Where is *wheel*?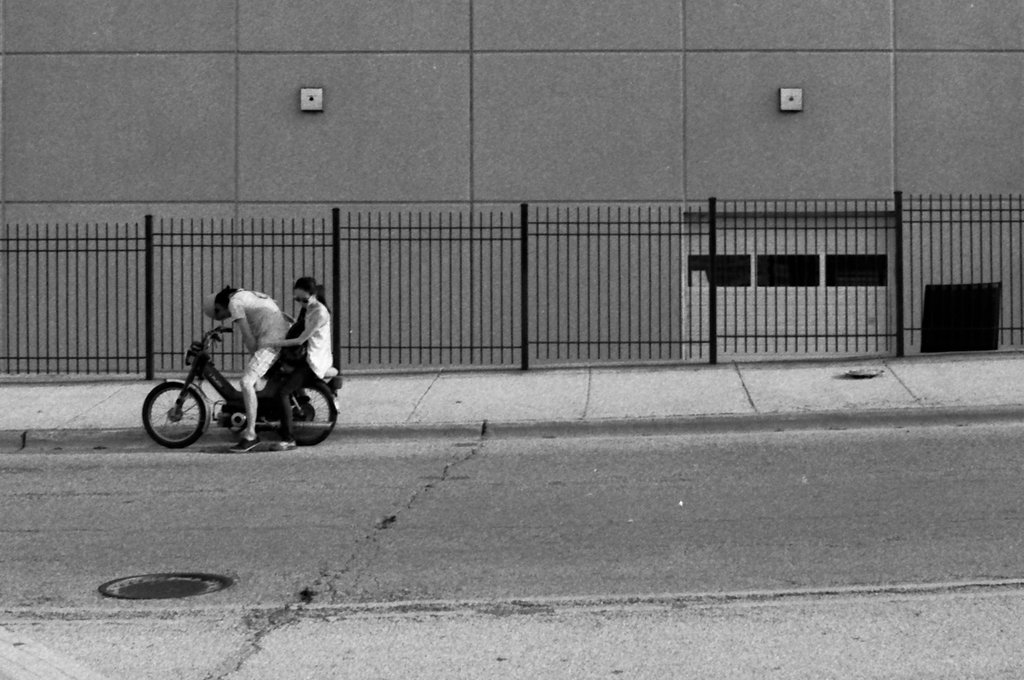
left=282, top=380, right=341, bottom=442.
